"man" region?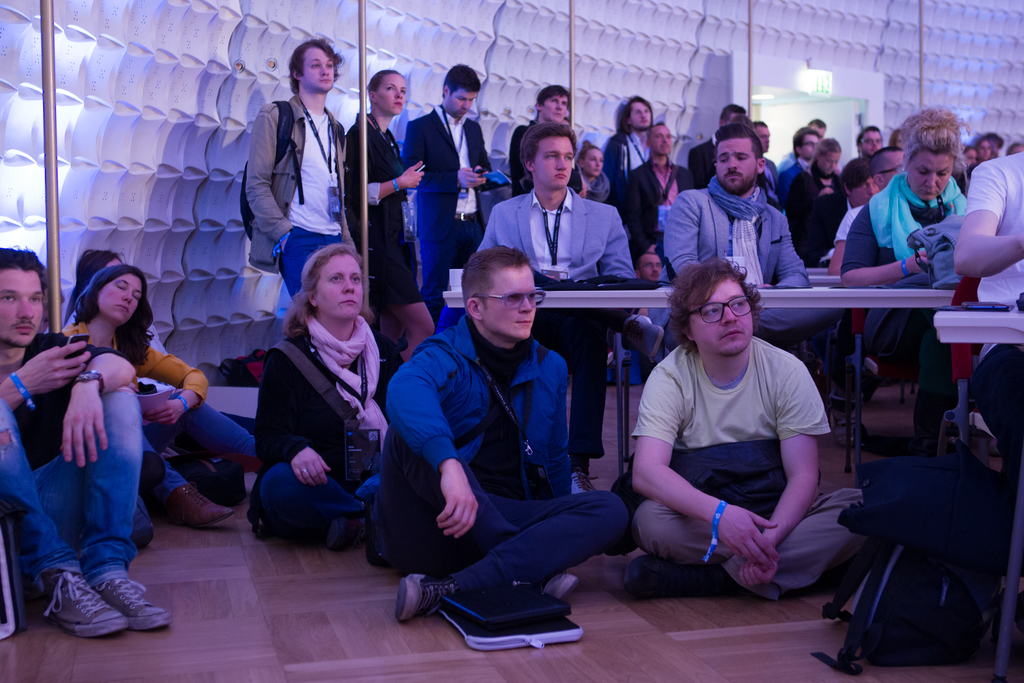
crop(826, 147, 960, 446)
